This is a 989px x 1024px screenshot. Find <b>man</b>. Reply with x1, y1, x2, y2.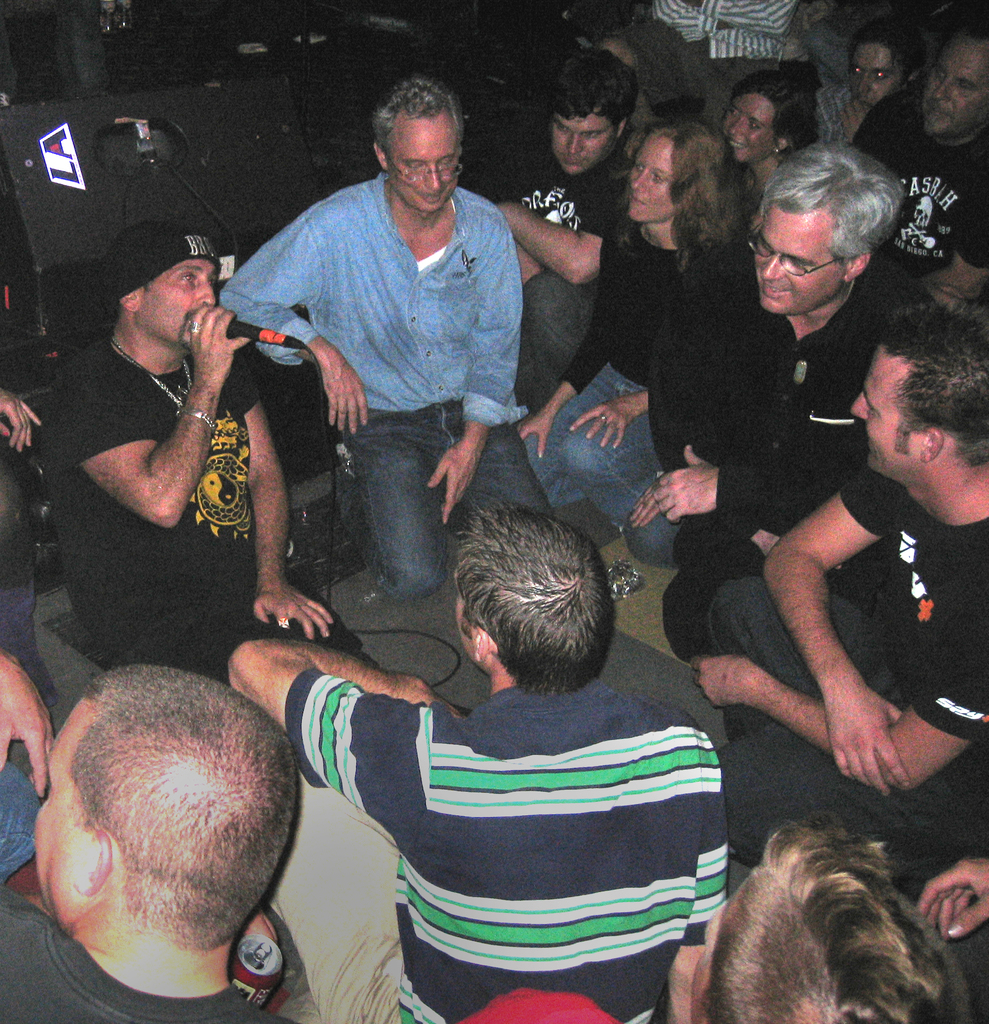
0, 659, 313, 1023.
